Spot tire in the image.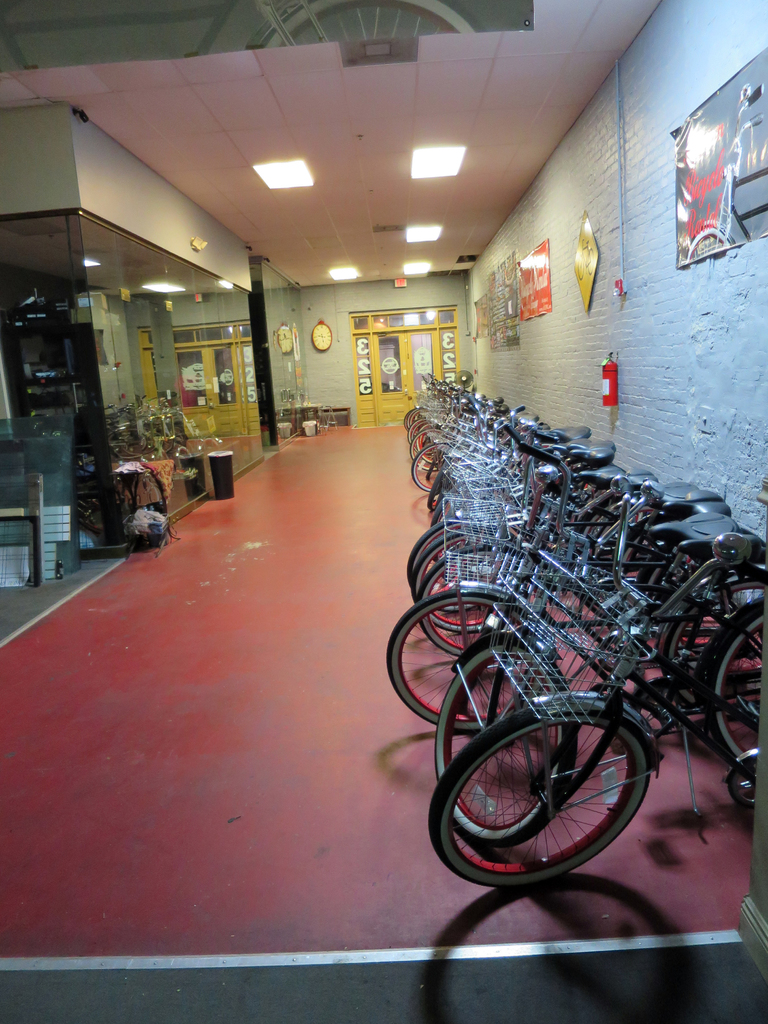
tire found at crop(387, 590, 538, 732).
